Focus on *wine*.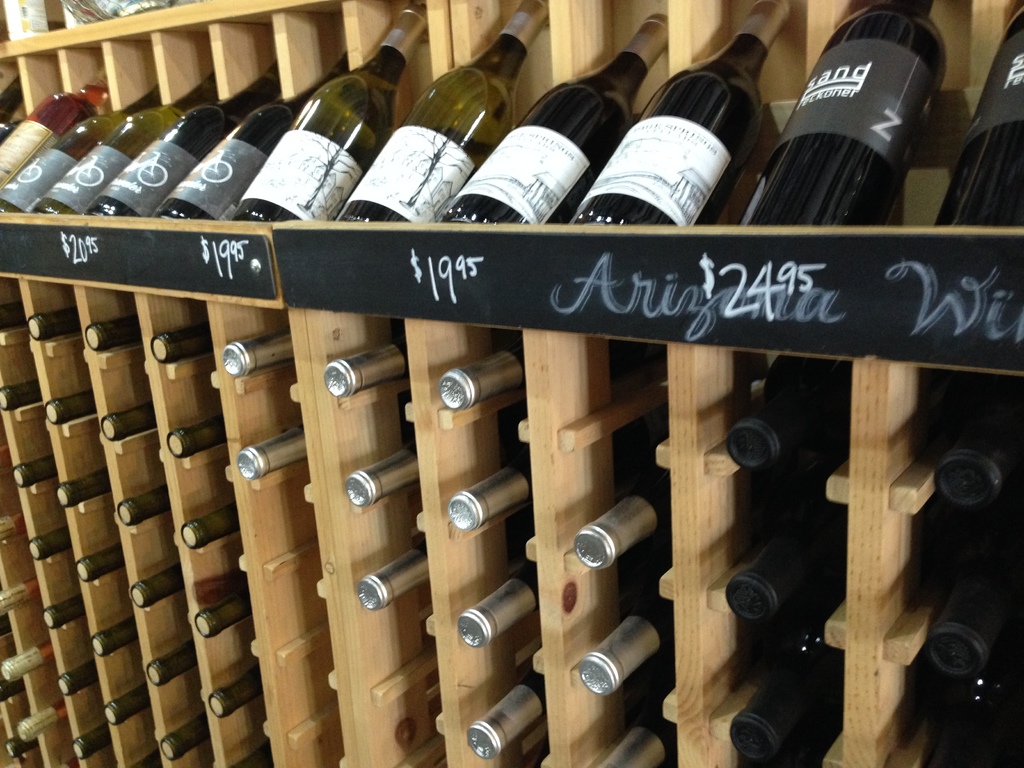
Focused at <region>726, 488, 848, 625</region>.
